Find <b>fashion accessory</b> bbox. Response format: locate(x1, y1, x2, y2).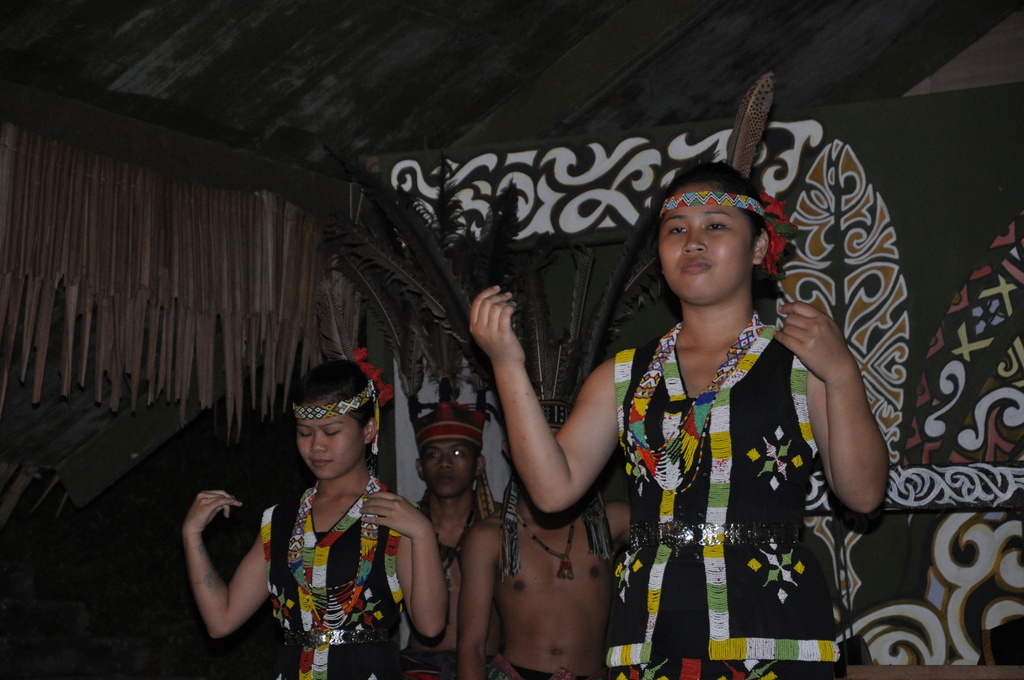
locate(417, 505, 474, 574).
